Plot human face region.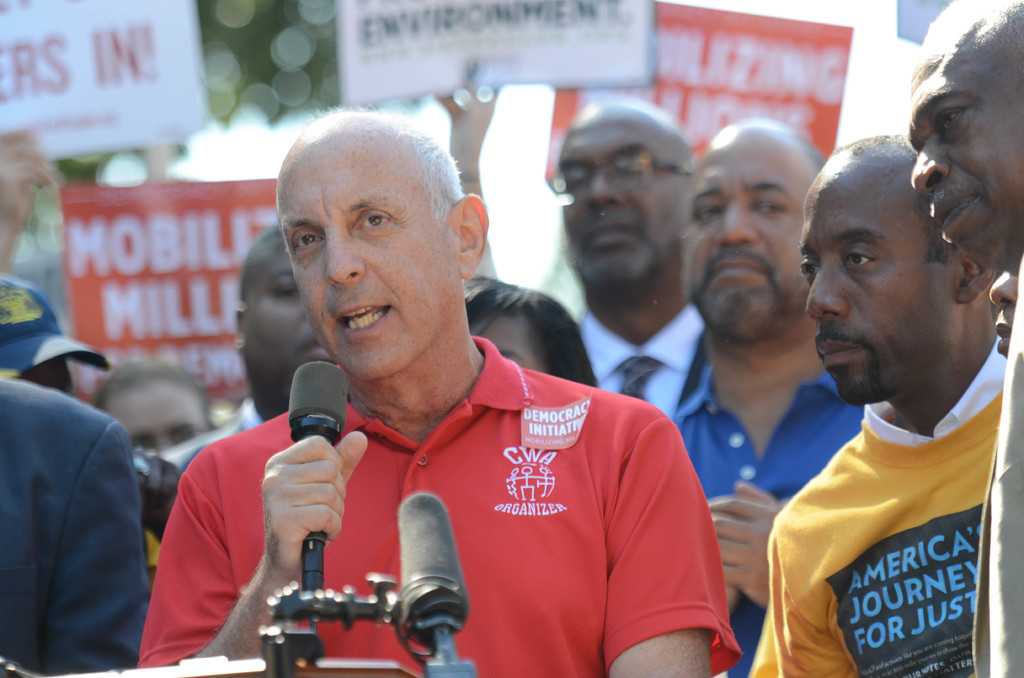
Plotted at bbox=(246, 250, 339, 400).
